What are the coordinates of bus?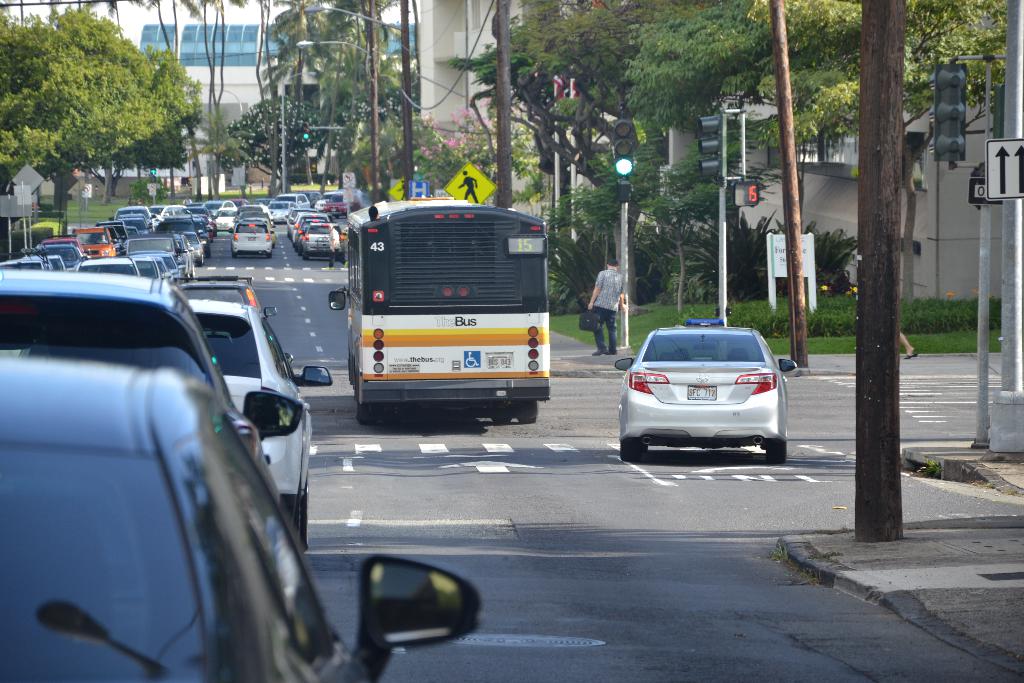
bbox(325, 194, 552, 424).
